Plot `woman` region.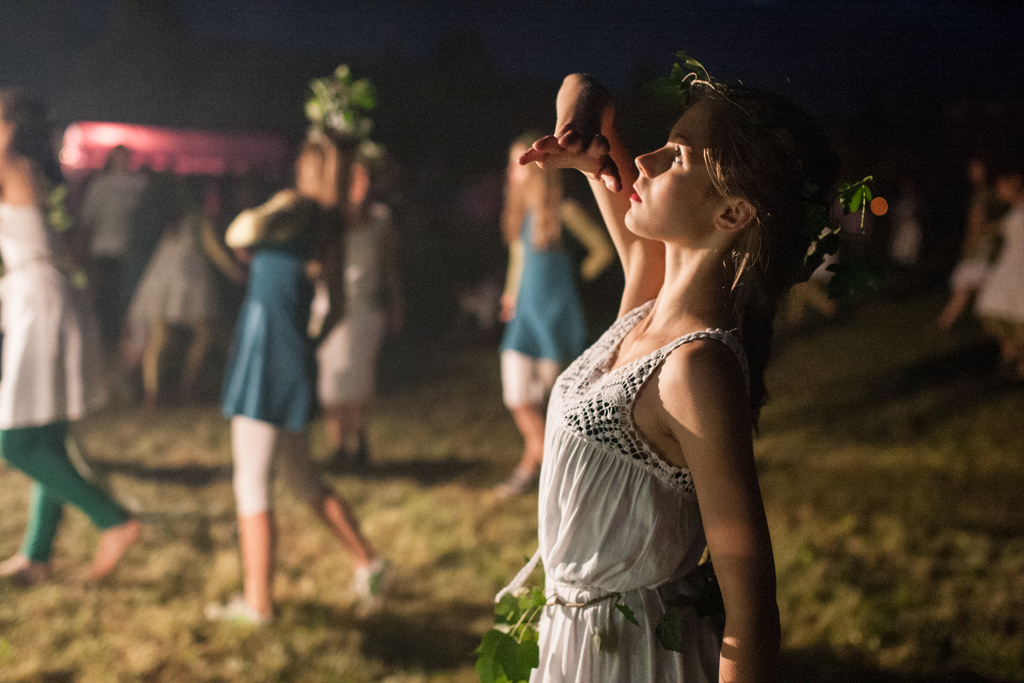
Plotted at {"x1": 0, "y1": 83, "x2": 143, "y2": 584}.
